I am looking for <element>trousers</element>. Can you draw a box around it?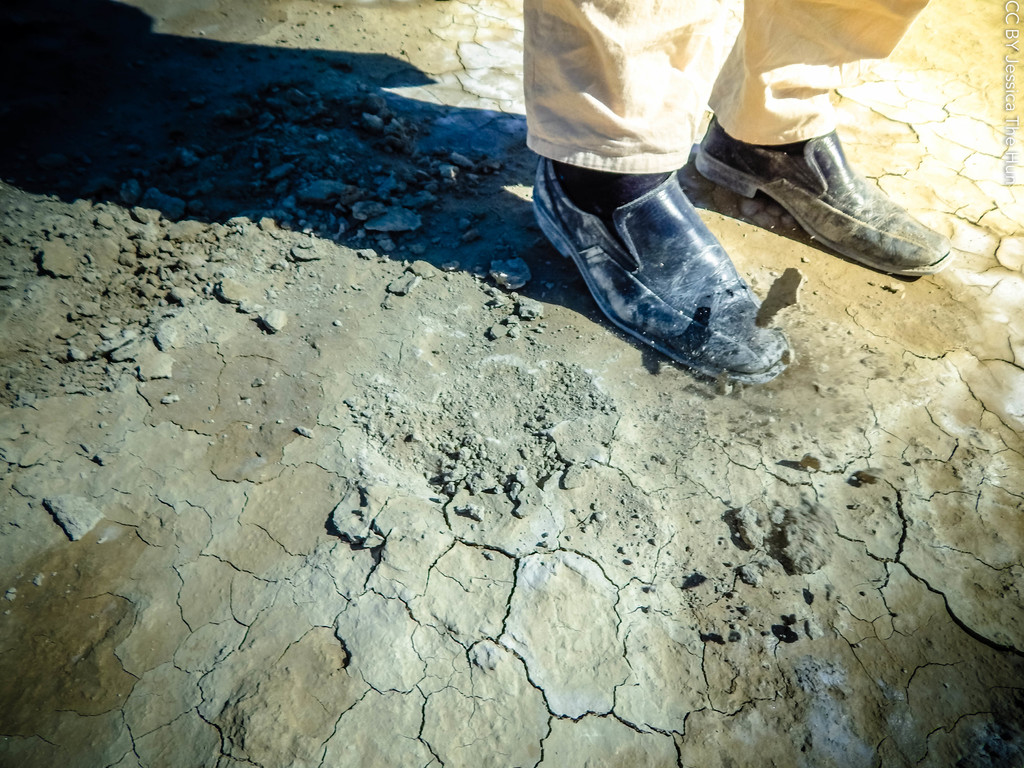
Sure, the bounding box is bbox(528, 0, 929, 172).
